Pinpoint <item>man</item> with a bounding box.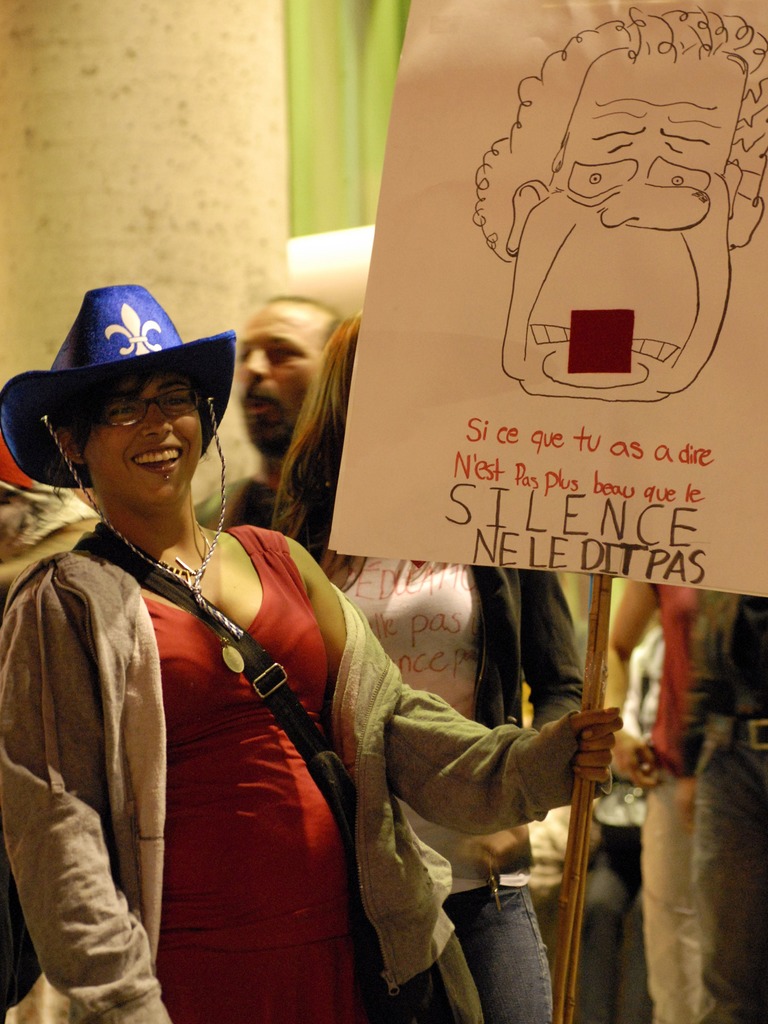
locate(669, 589, 767, 1023).
